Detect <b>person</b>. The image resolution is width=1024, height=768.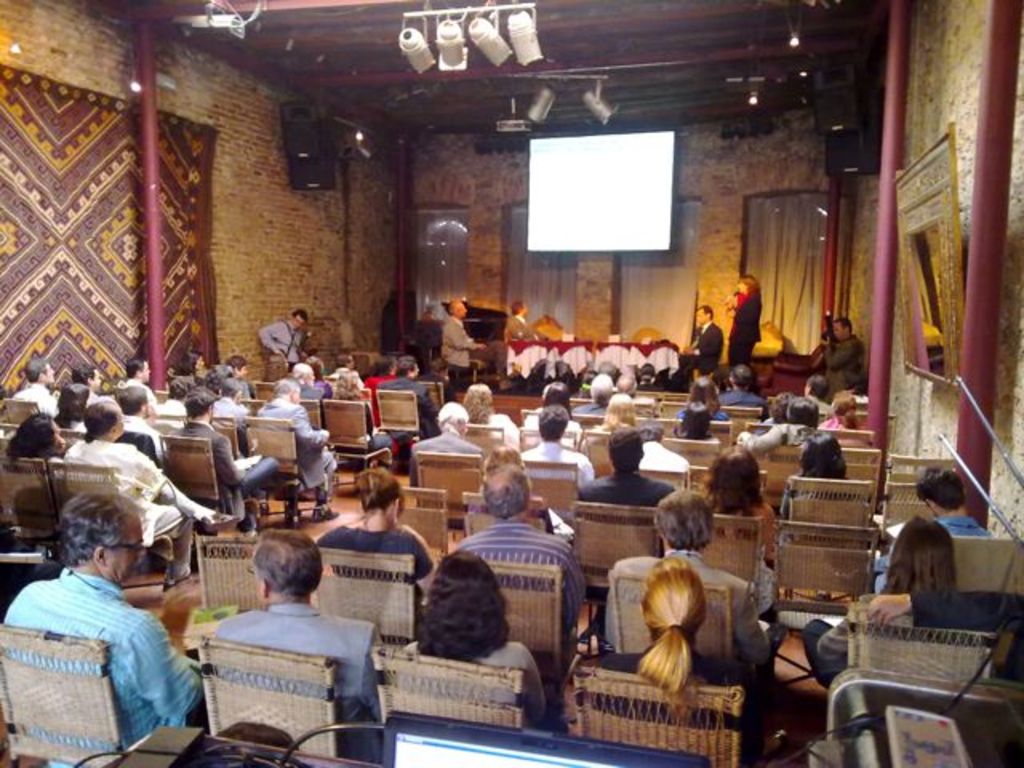
bbox=(579, 400, 654, 438).
